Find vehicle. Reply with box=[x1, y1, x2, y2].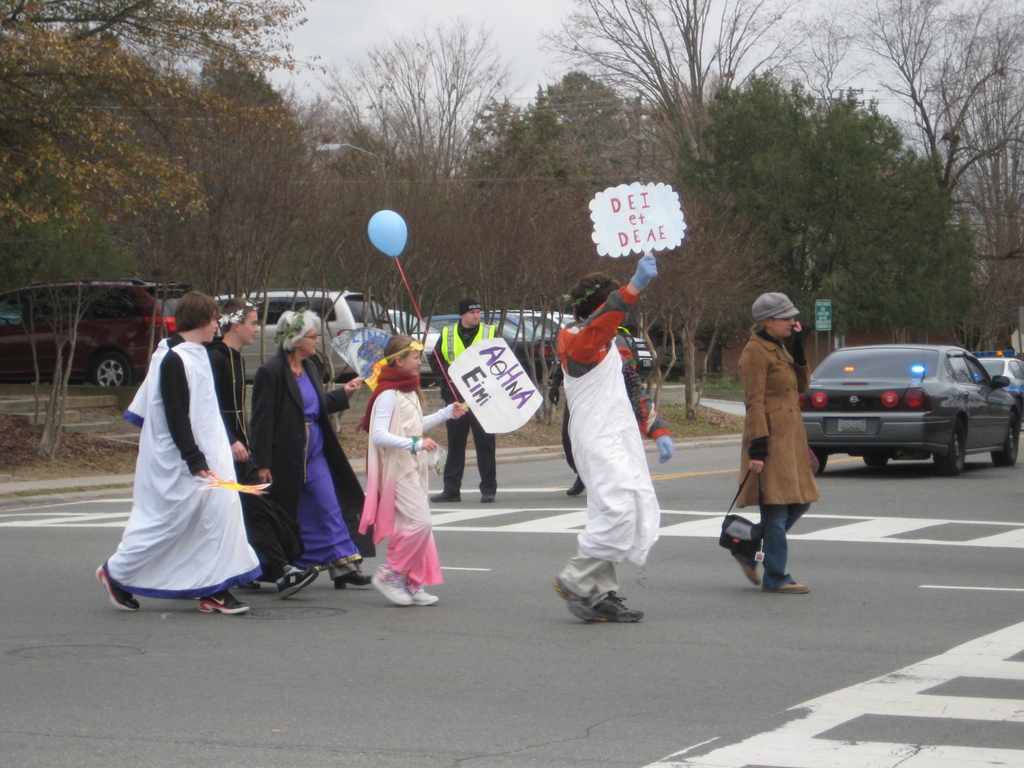
box=[0, 282, 192, 392].
